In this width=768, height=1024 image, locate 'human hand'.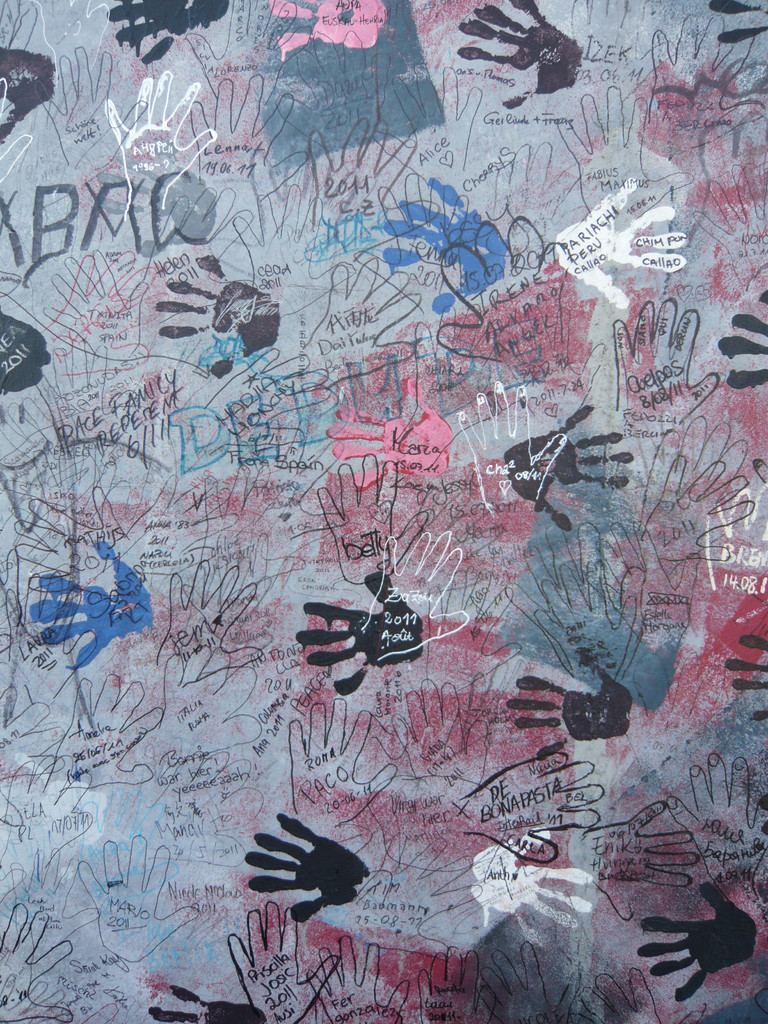
Bounding box: l=497, t=400, r=637, b=536.
